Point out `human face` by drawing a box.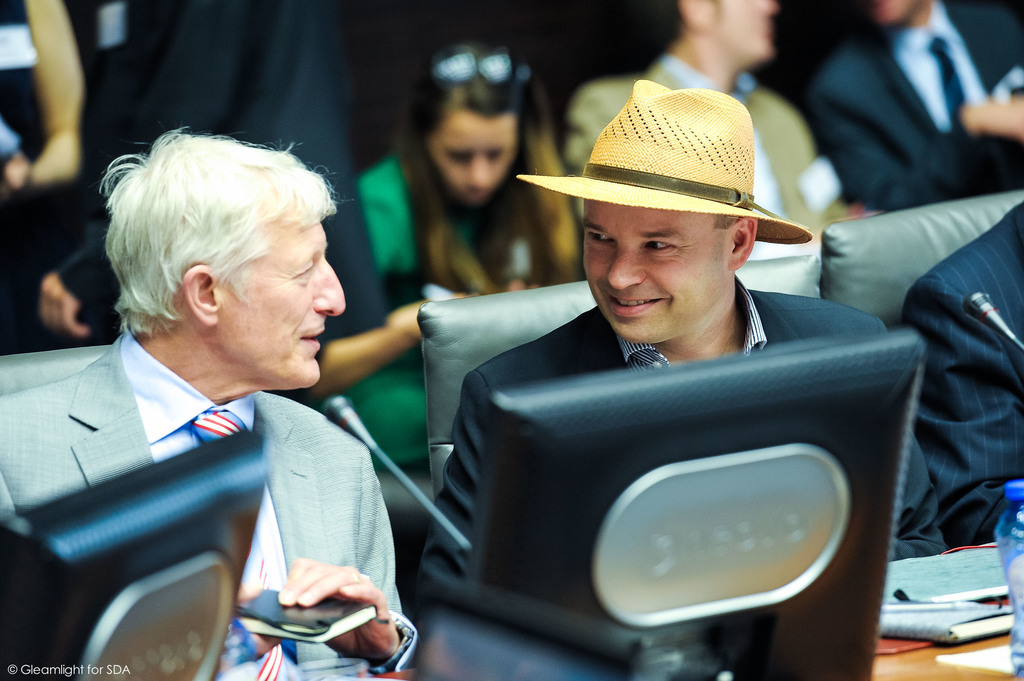
708,0,776,67.
